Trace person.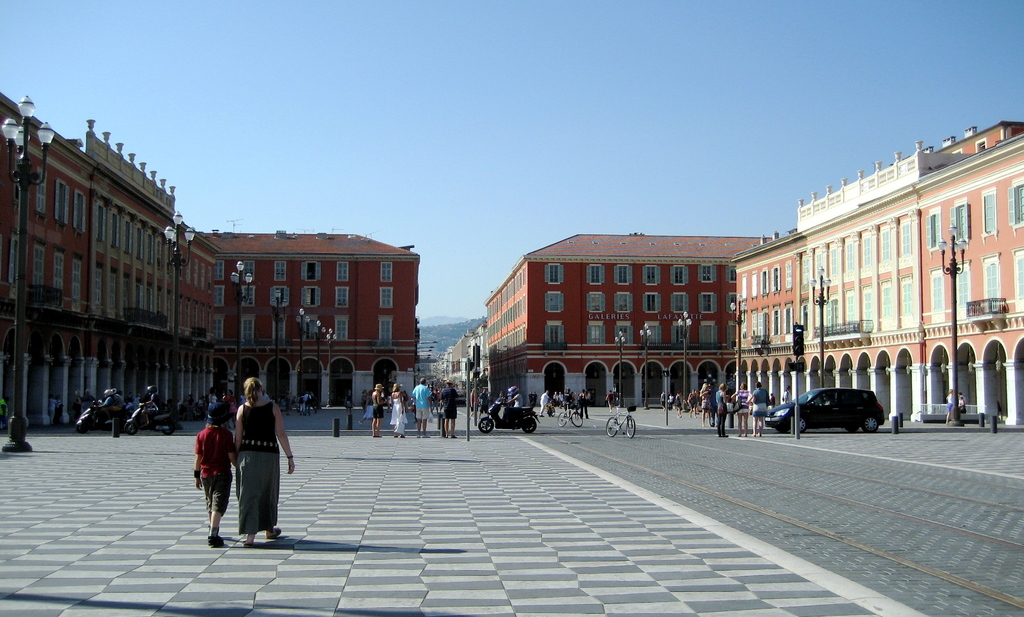
Traced to 55, 394, 63, 422.
